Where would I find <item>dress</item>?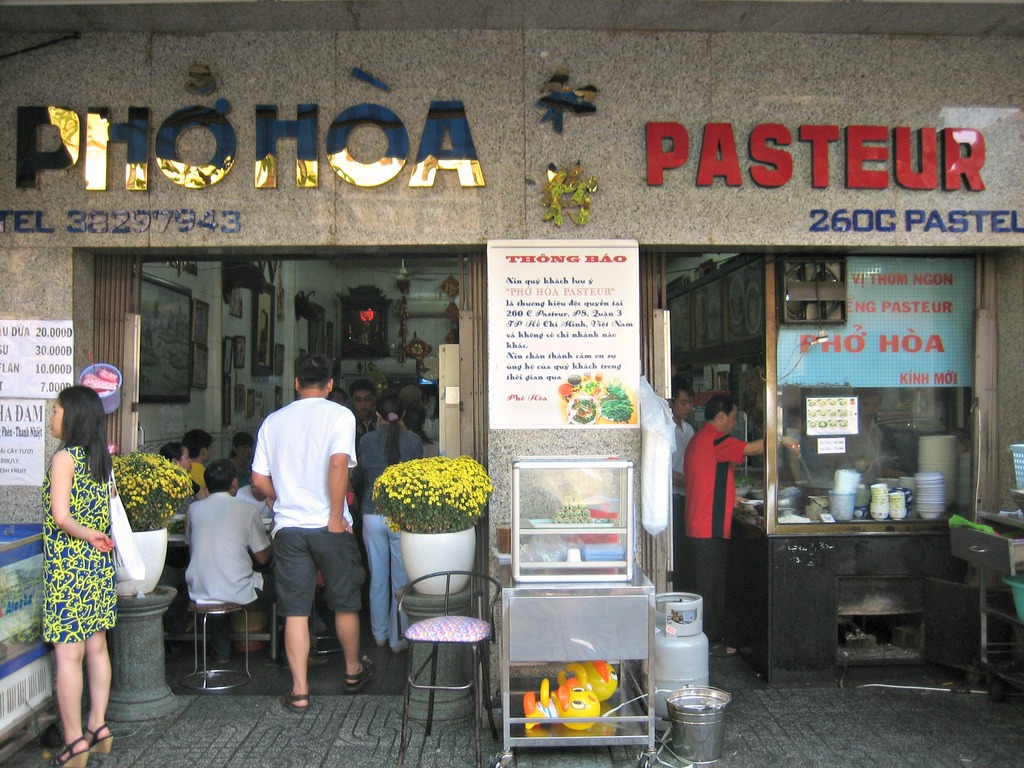
At detection(42, 444, 118, 643).
